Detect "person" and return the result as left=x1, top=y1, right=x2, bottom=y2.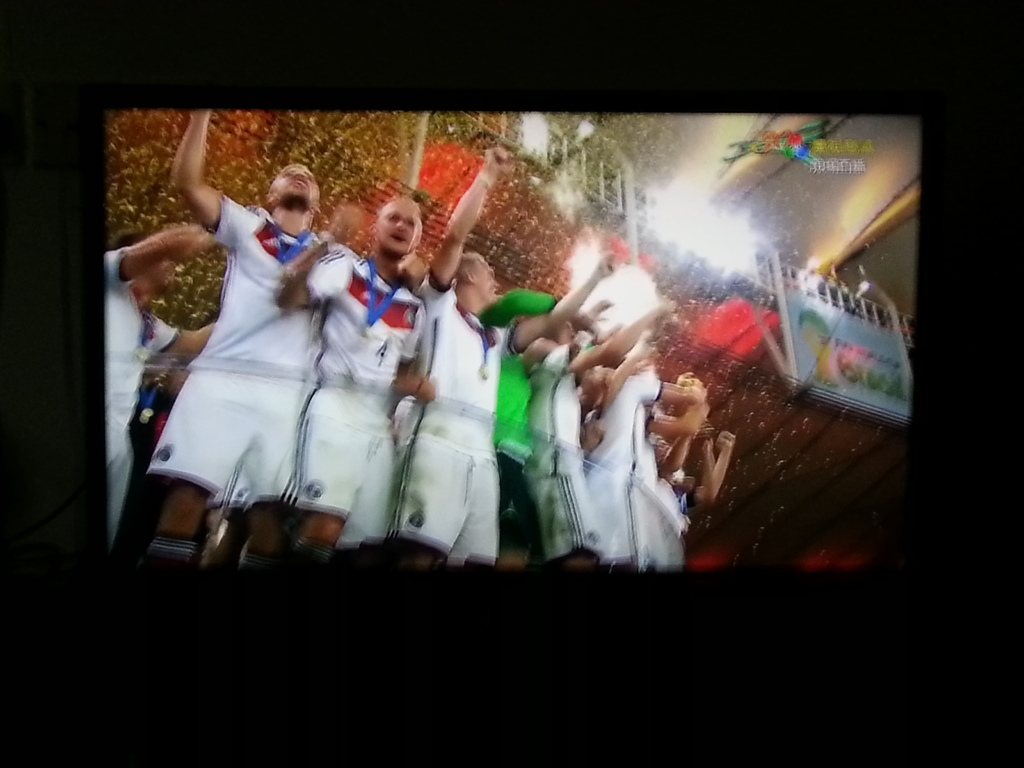
left=591, top=352, right=698, bottom=573.
